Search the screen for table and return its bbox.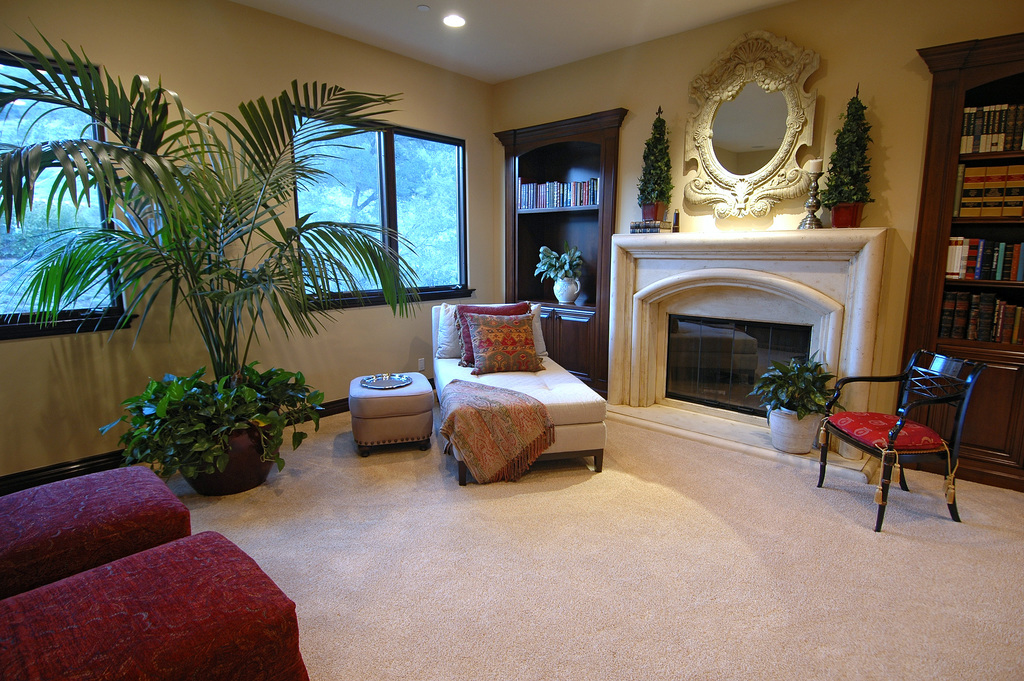
Found: x1=351, y1=366, x2=440, y2=453.
